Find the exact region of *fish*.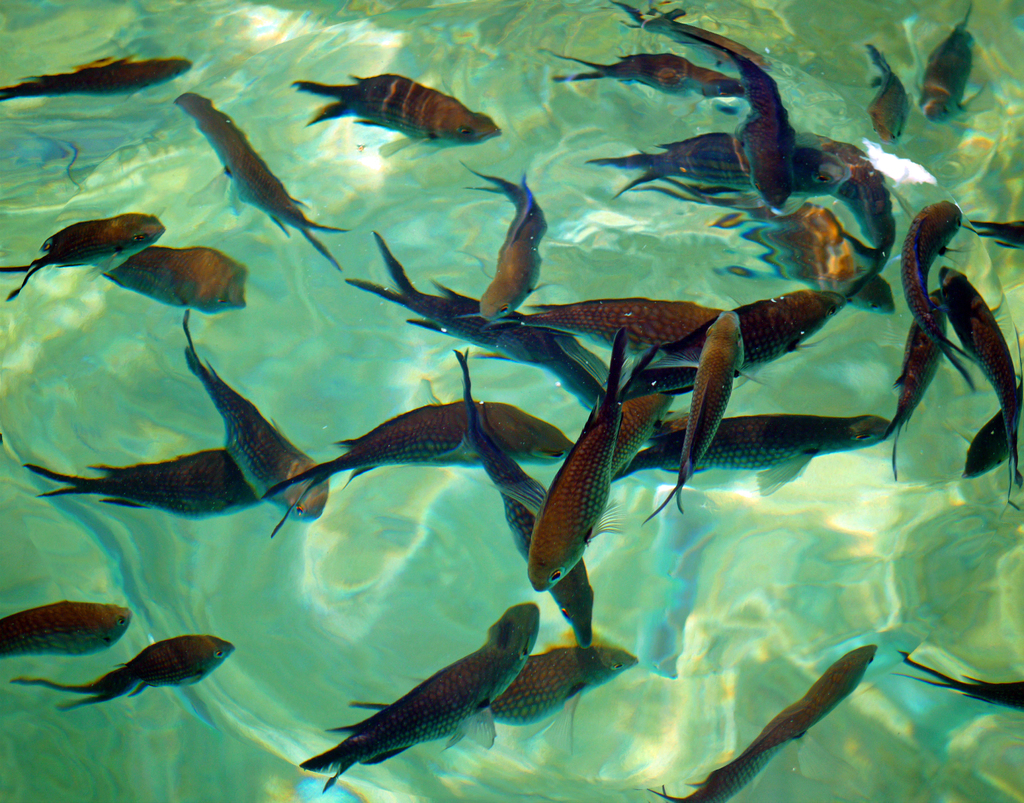
Exact region: x1=0, y1=593, x2=132, y2=655.
